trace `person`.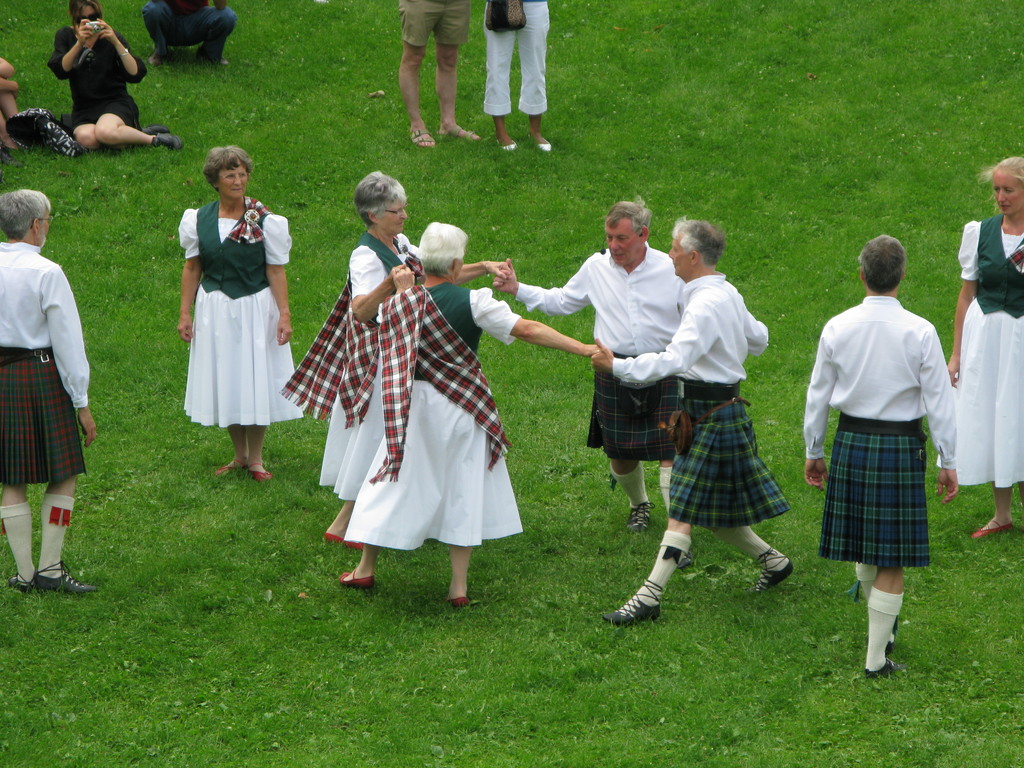
Traced to bbox=[272, 172, 508, 534].
